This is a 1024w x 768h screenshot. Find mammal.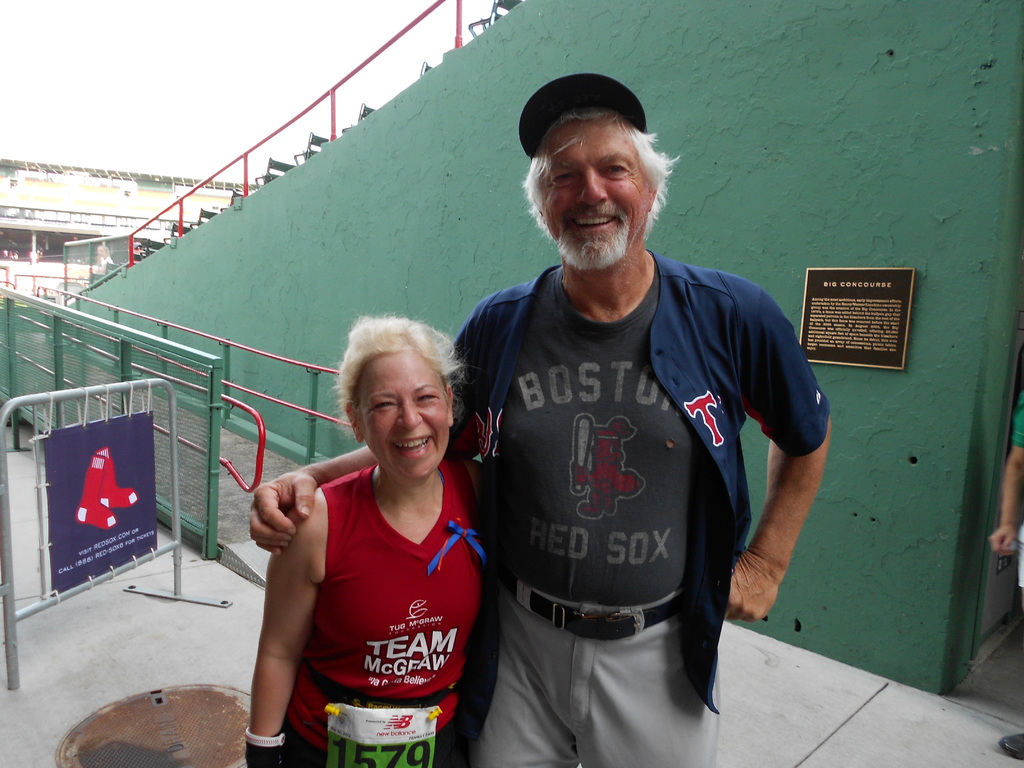
Bounding box: (90,248,111,274).
